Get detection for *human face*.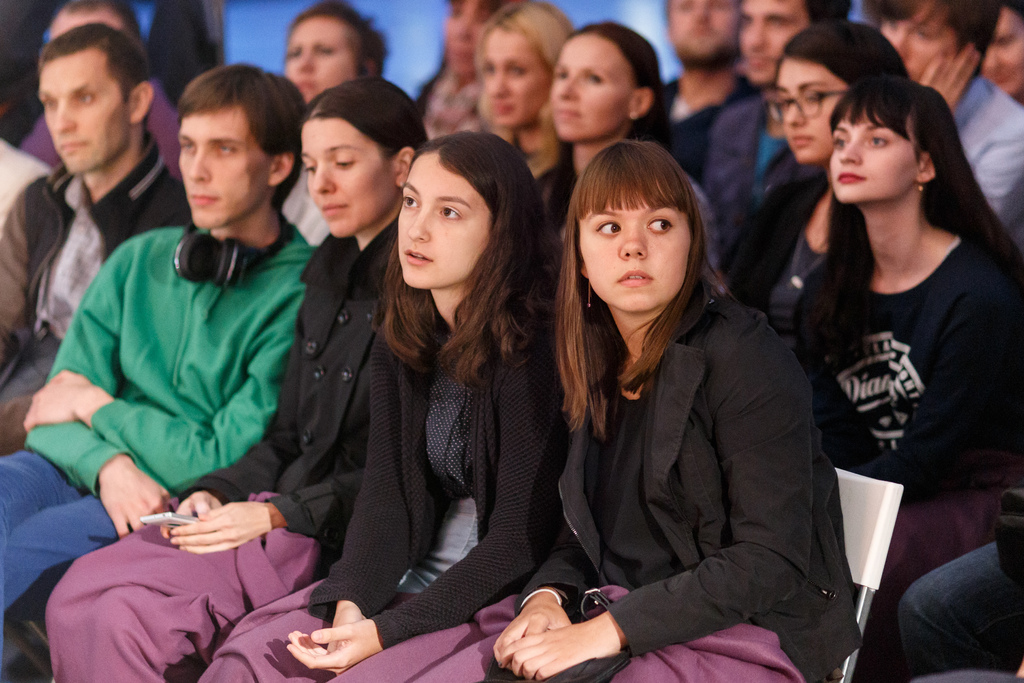
Detection: x1=397 y1=165 x2=490 y2=285.
